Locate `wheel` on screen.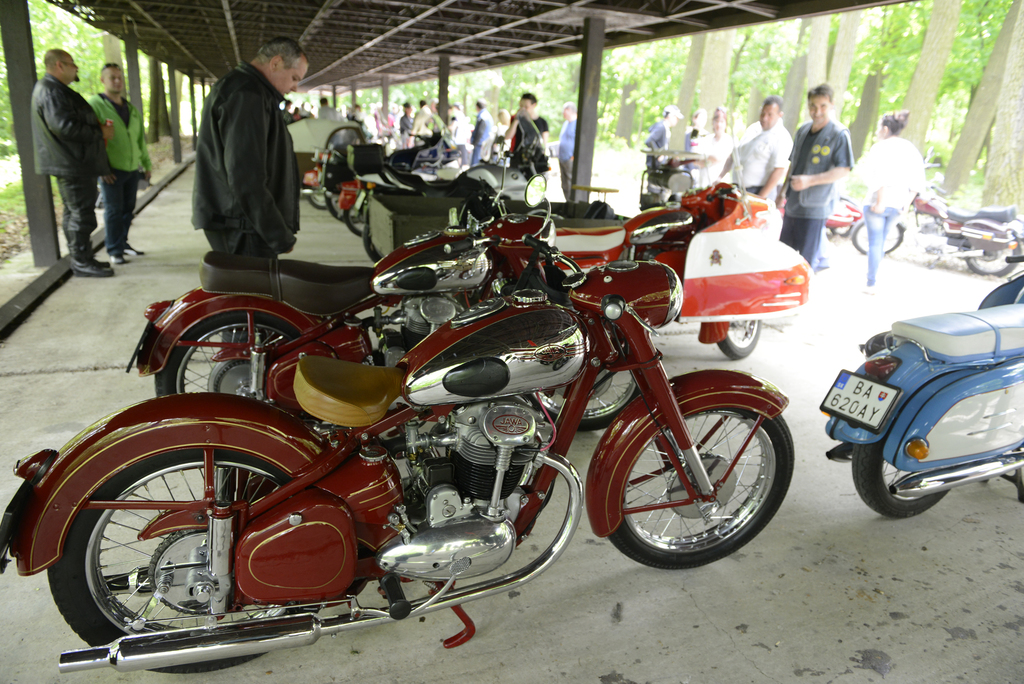
On screen at select_region(362, 233, 380, 261).
